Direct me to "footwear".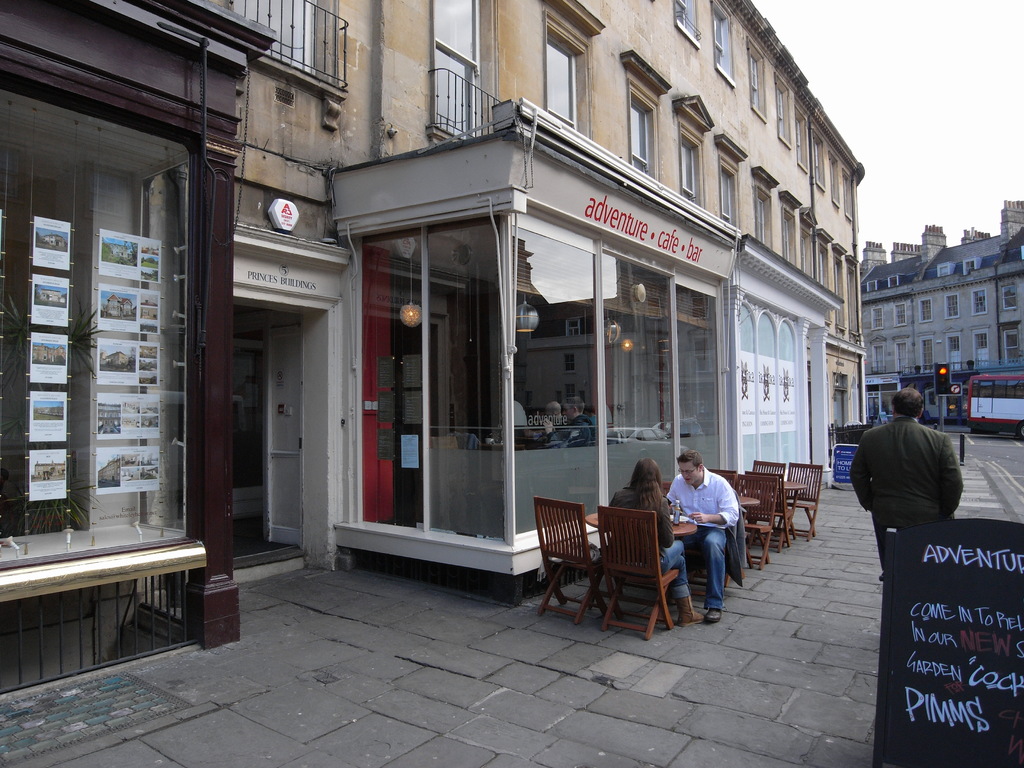
Direction: [left=698, top=606, right=719, bottom=623].
